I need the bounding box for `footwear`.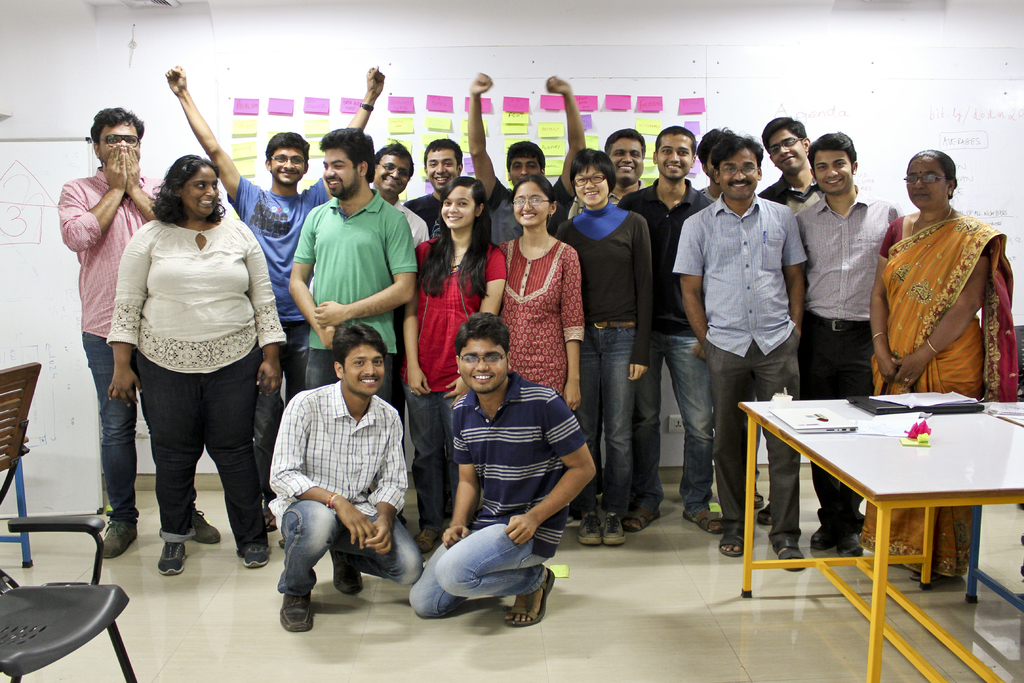
Here it is: l=717, t=536, r=747, b=559.
